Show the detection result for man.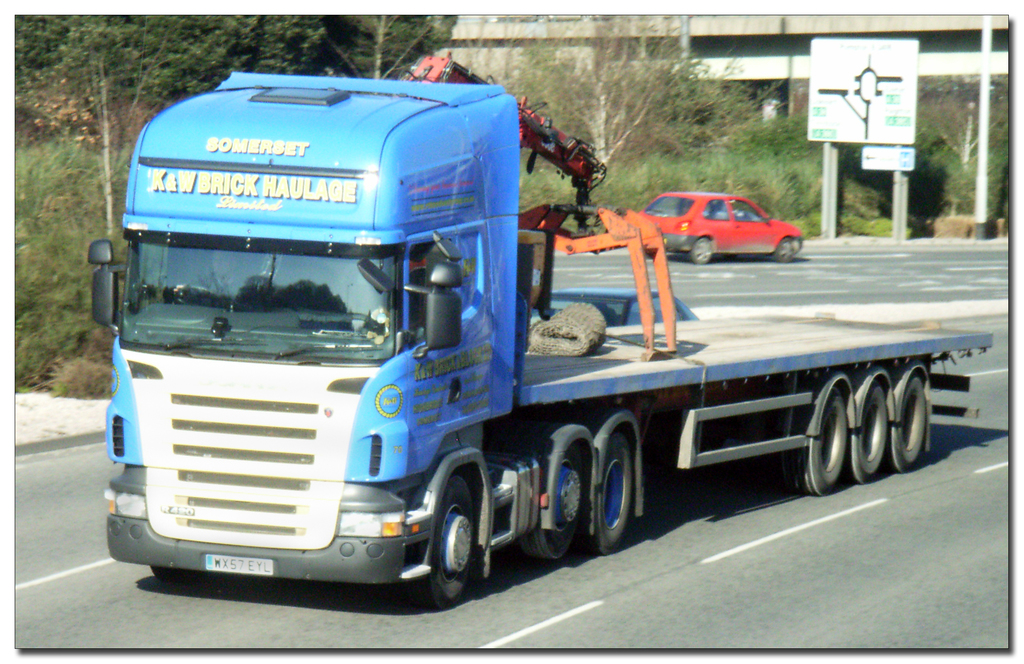
bbox=[175, 249, 248, 314].
